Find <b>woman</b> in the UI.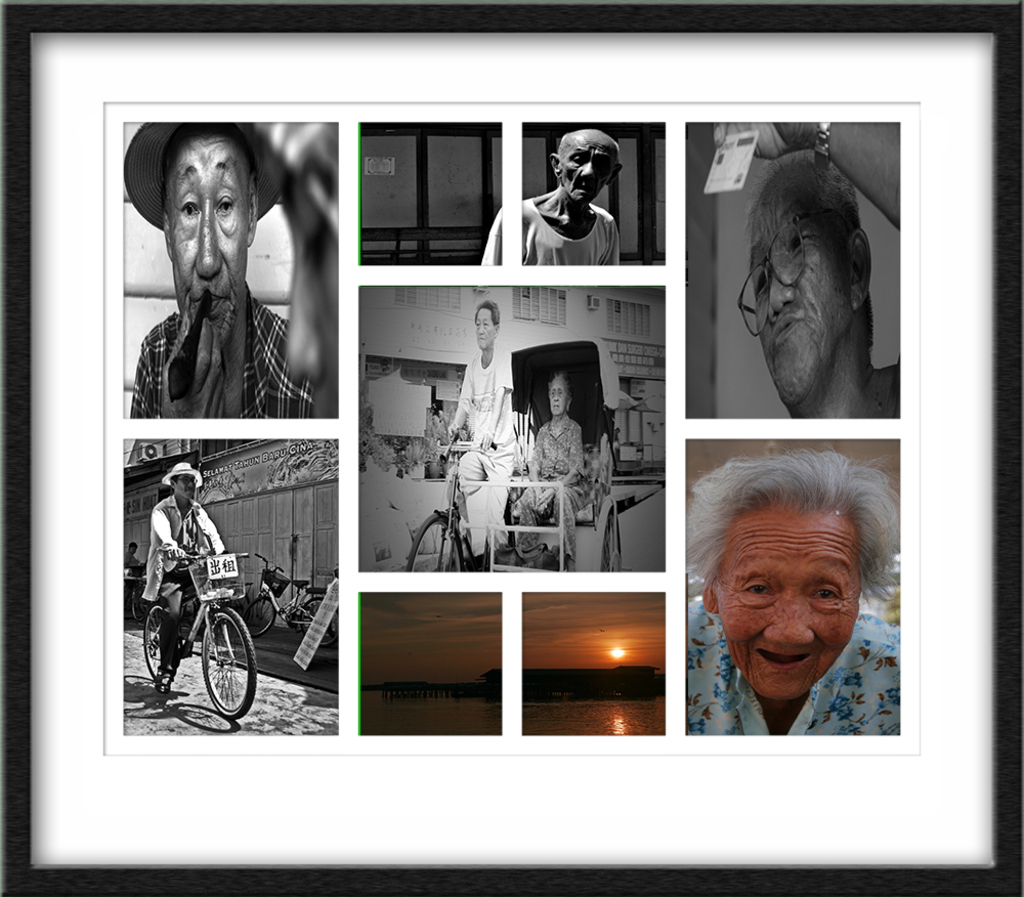
UI element at [682,447,899,737].
